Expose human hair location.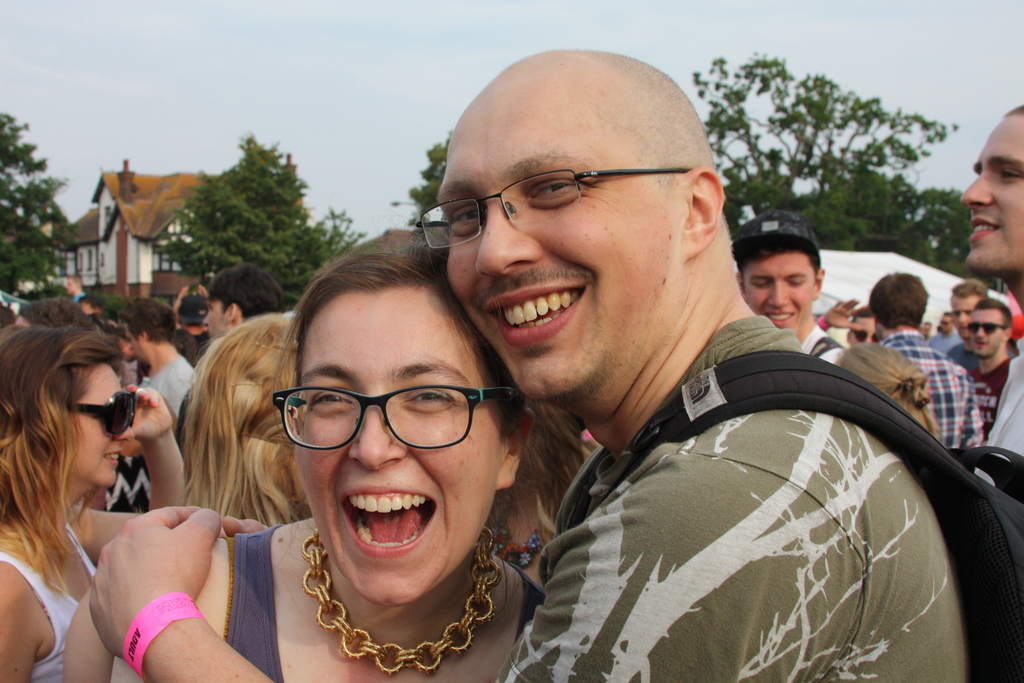
Exposed at crop(868, 267, 938, 324).
